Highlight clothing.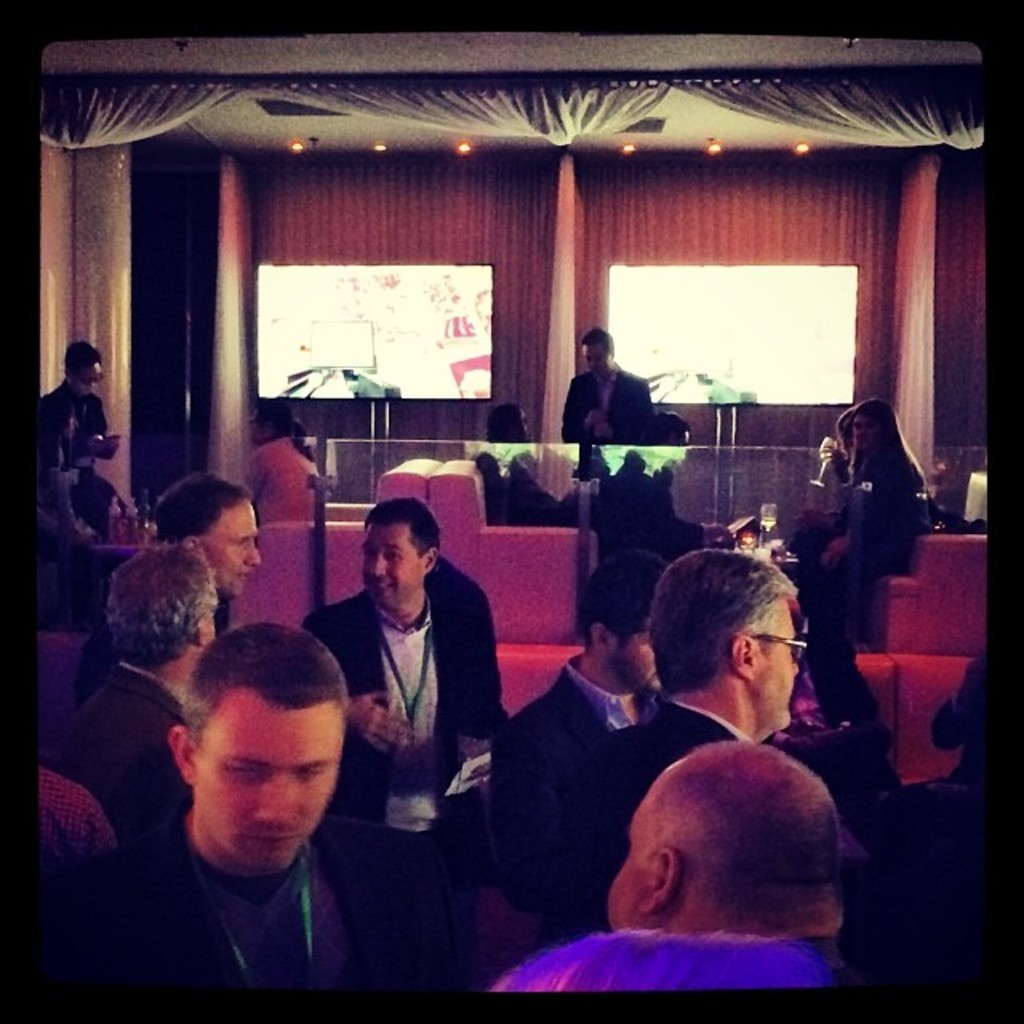
Highlighted region: (478,650,661,853).
